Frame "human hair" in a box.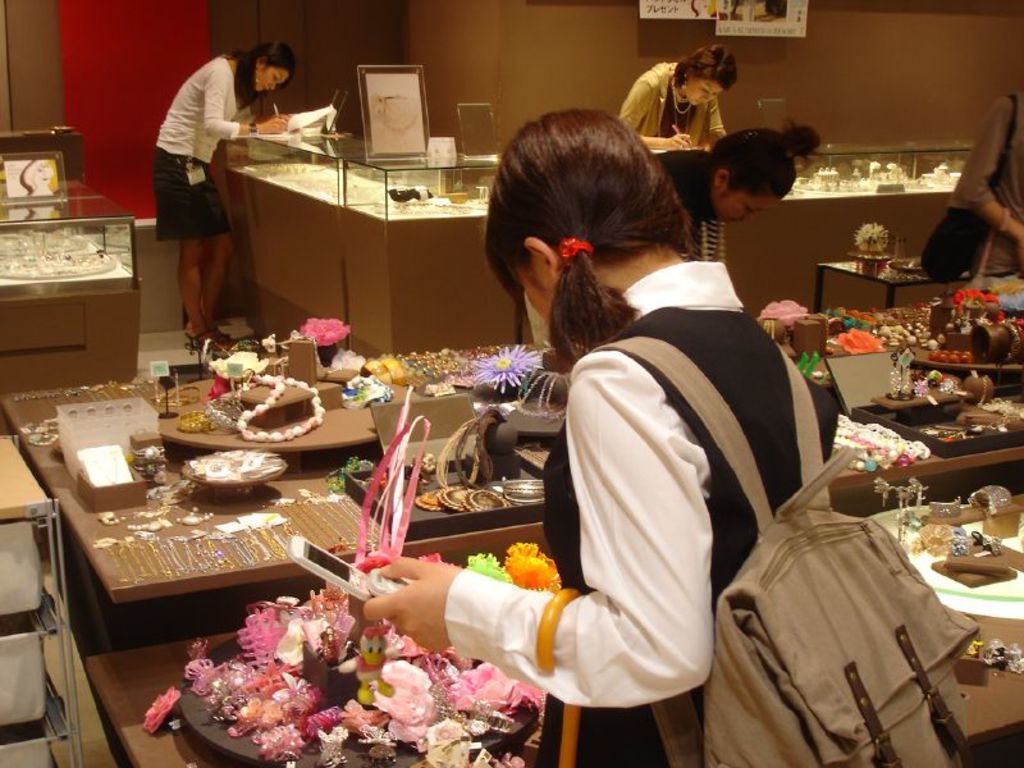
{"left": 703, "top": 113, "right": 823, "bottom": 202}.
